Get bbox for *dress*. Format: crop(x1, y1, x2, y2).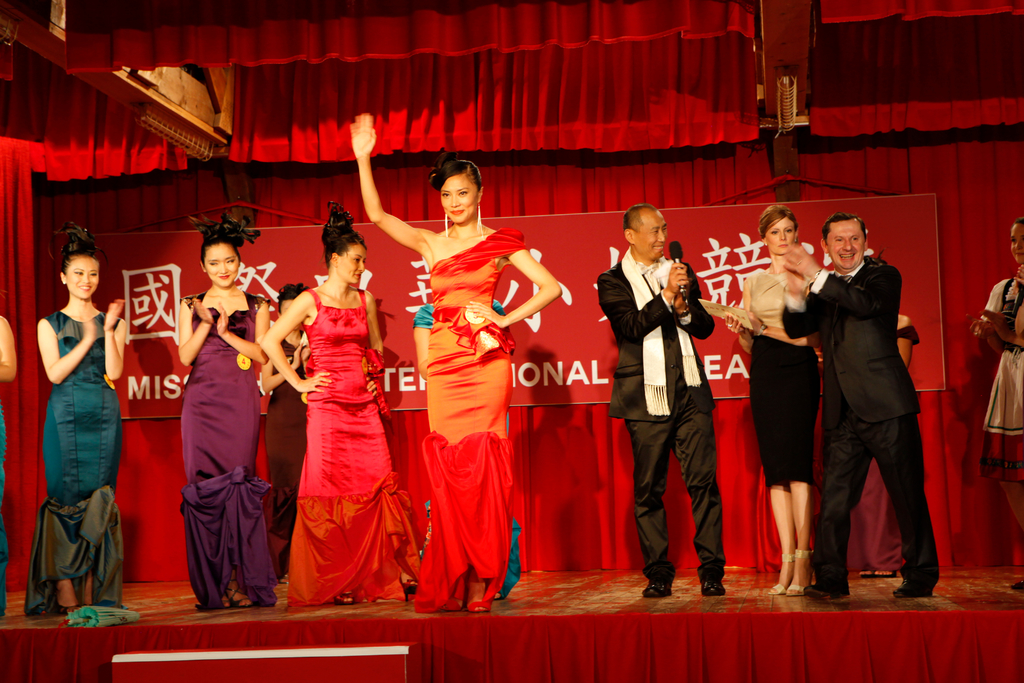
crop(977, 276, 1023, 483).
